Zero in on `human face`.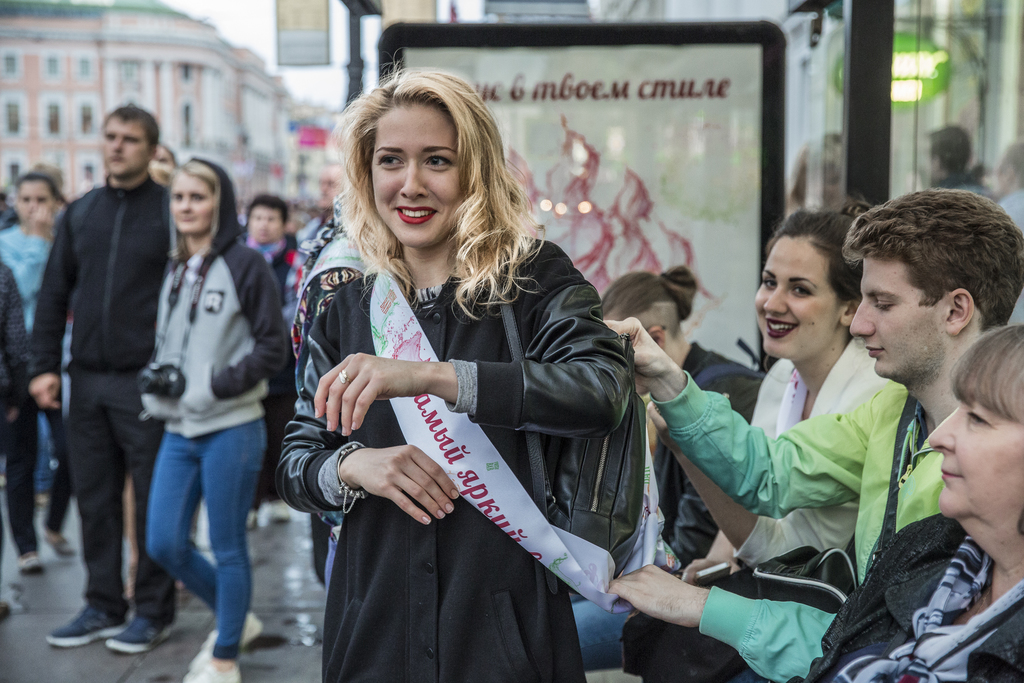
Zeroed in: 752/233/845/363.
